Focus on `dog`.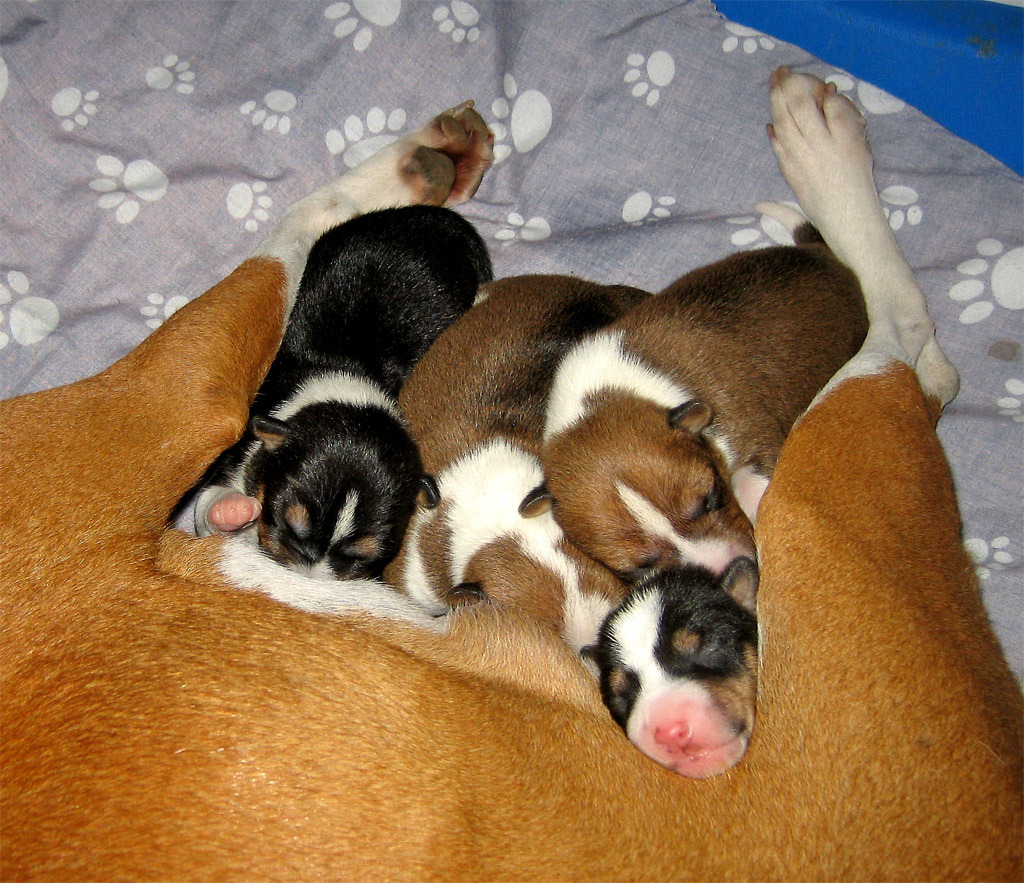
Focused at left=507, top=215, right=883, bottom=628.
